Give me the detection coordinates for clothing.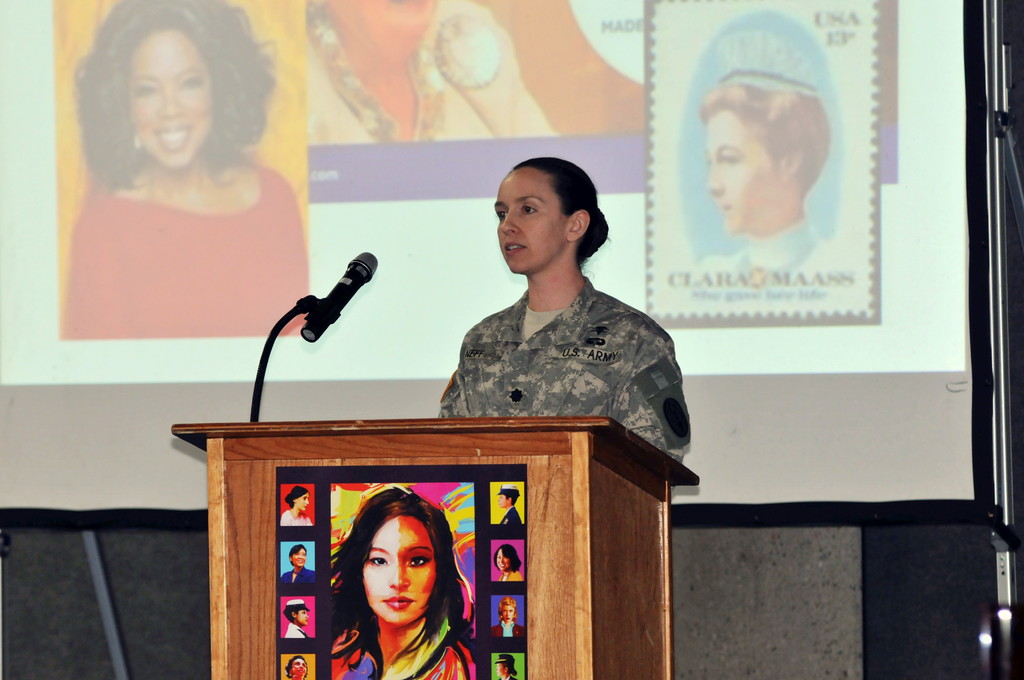
499/565/523/581.
